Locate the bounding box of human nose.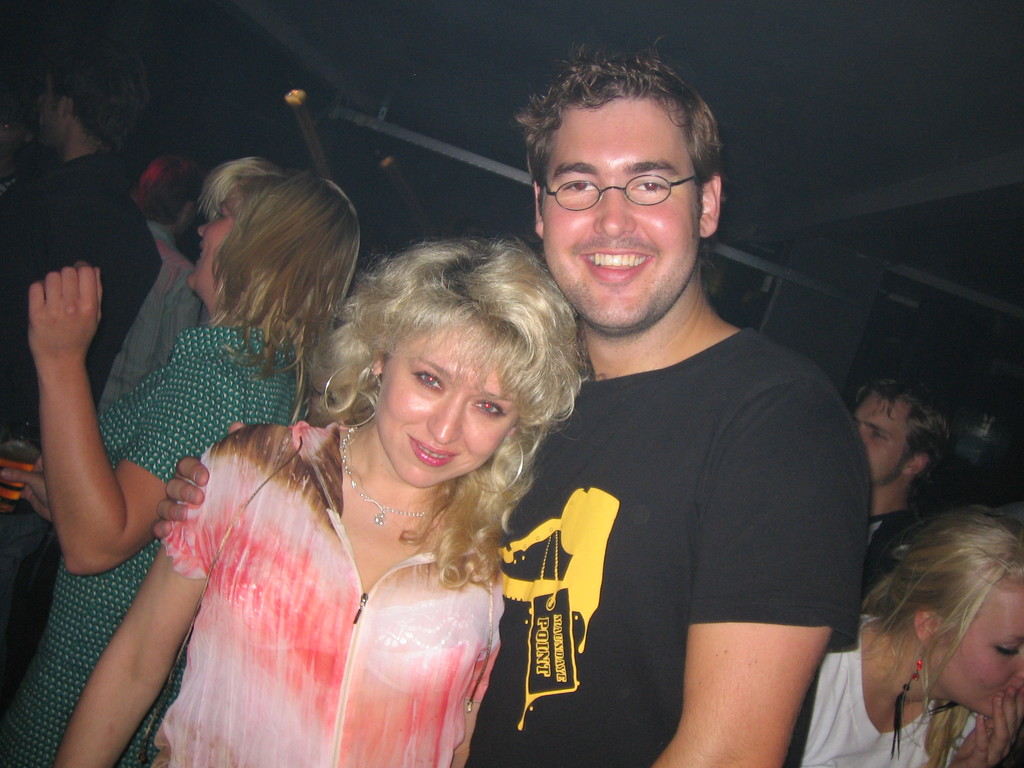
Bounding box: bbox=[1015, 657, 1023, 682].
